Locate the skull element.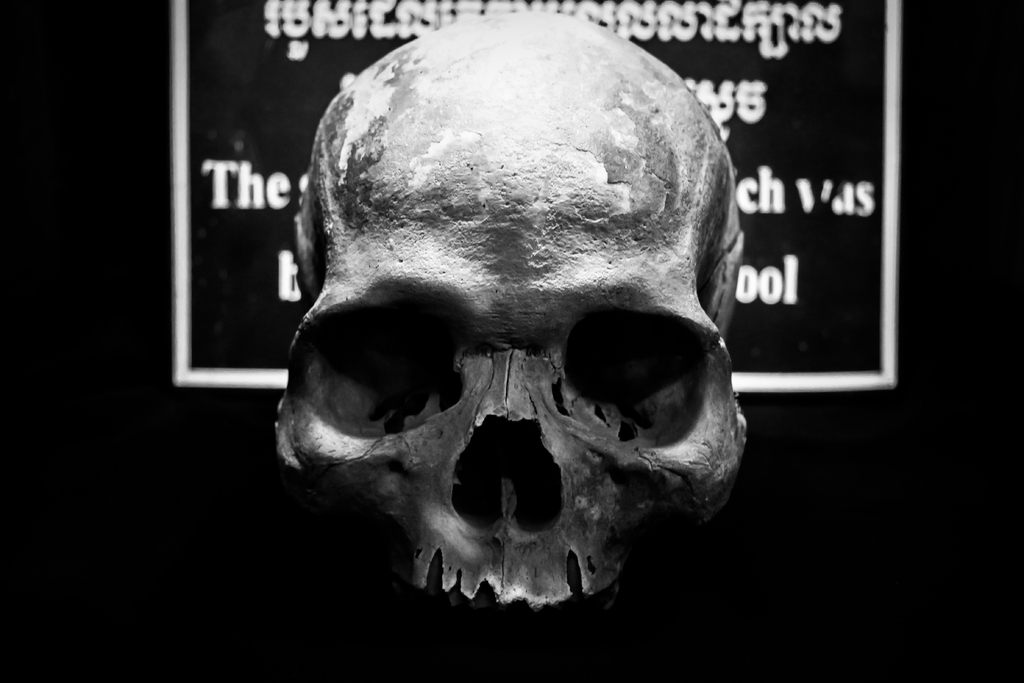
Element bbox: box(274, 11, 750, 607).
